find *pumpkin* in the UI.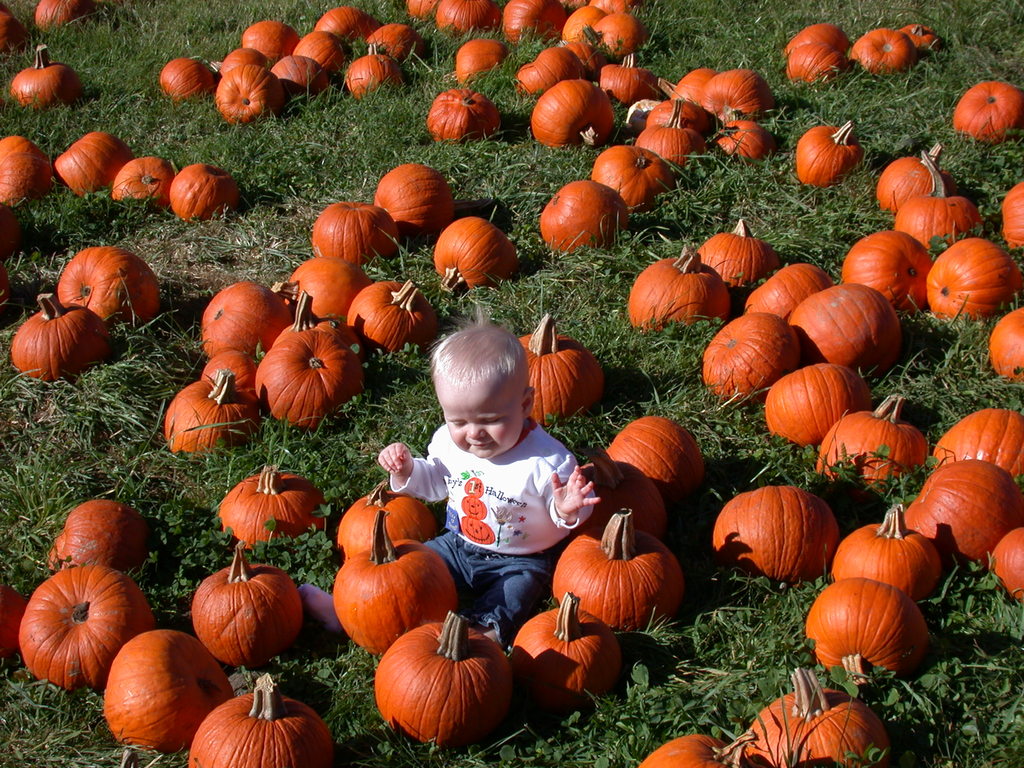
UI element at [x1=902, y1=21, x2=938, y2=51].
